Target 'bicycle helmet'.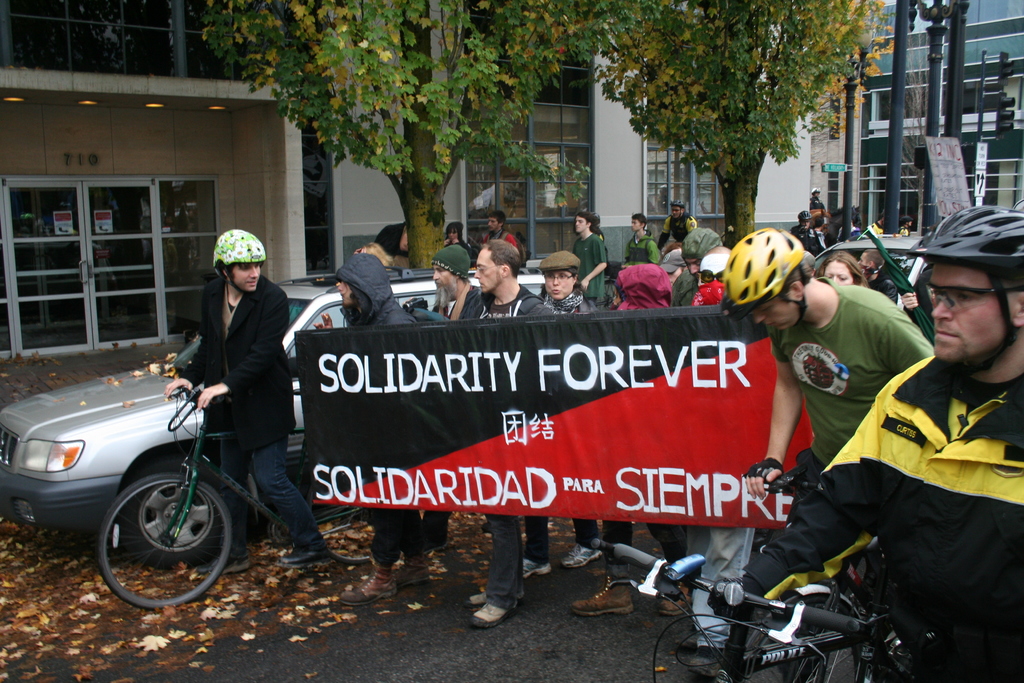
Target region: x1=905 y1=204 x2=1023 y2=273.
